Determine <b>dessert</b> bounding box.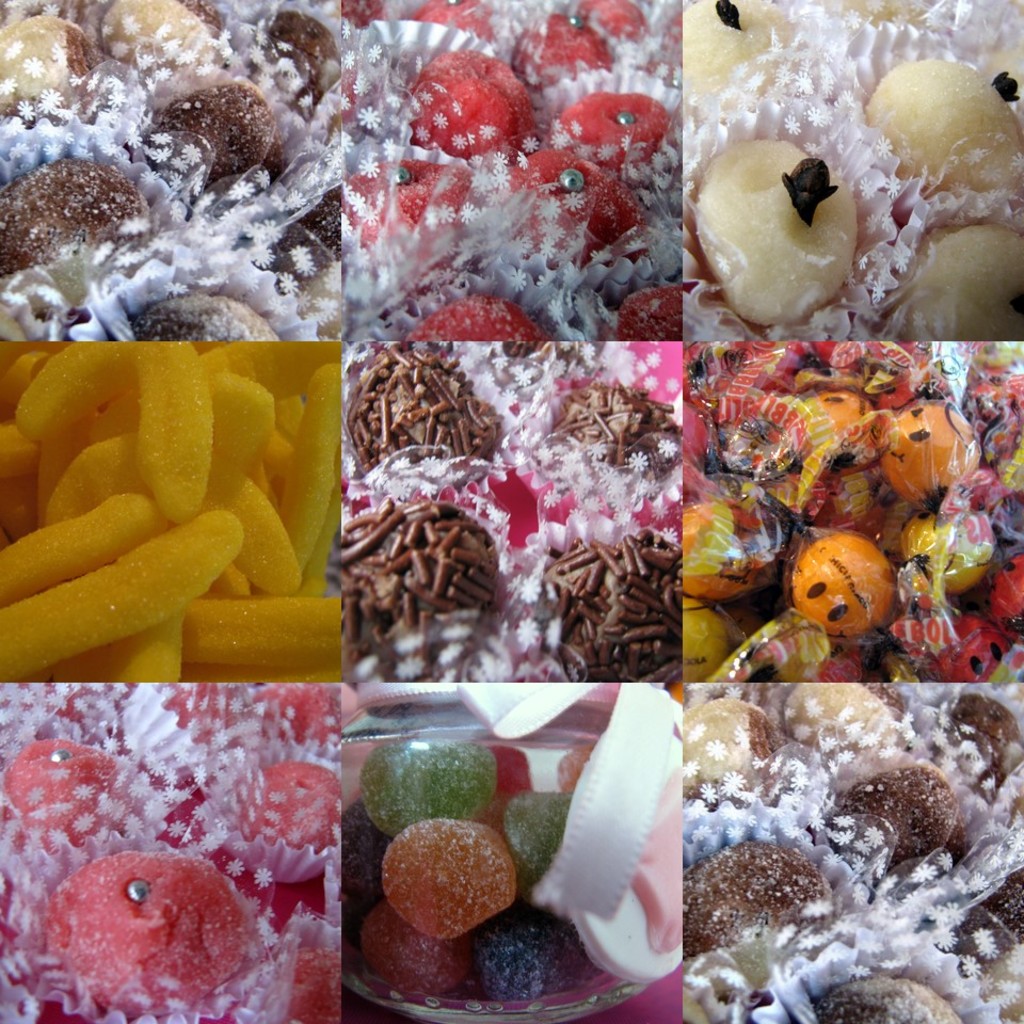
Determined: select_region(683, 0, 797, 93).
